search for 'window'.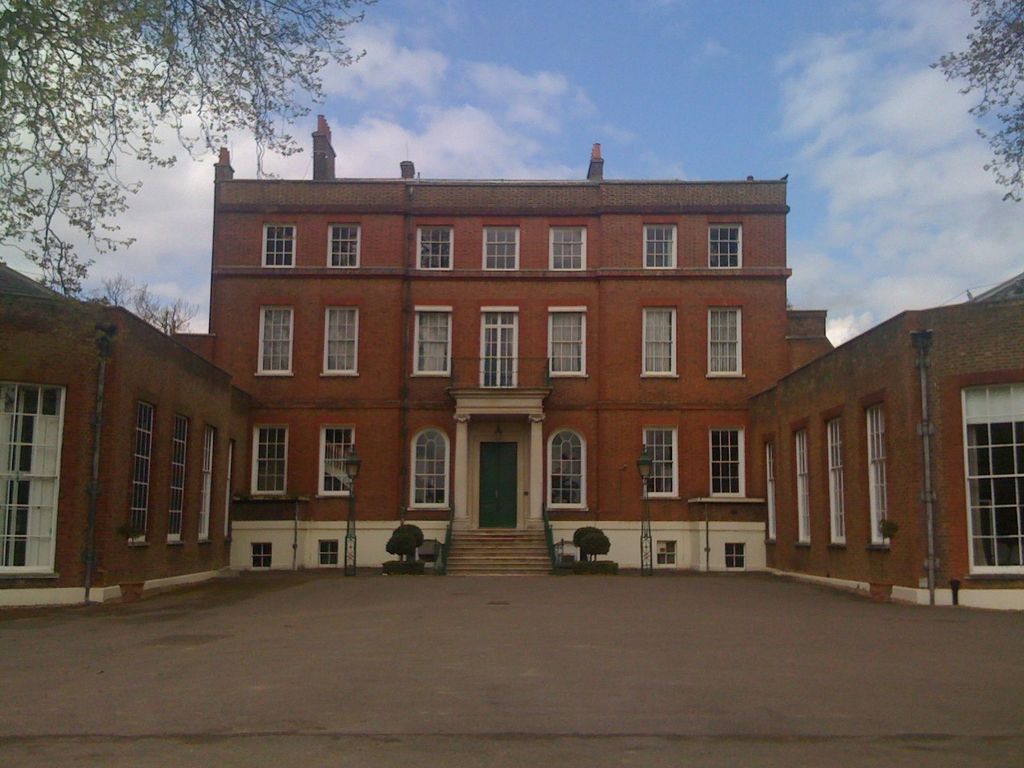
Found at rect(196, 422, 215, 540).
